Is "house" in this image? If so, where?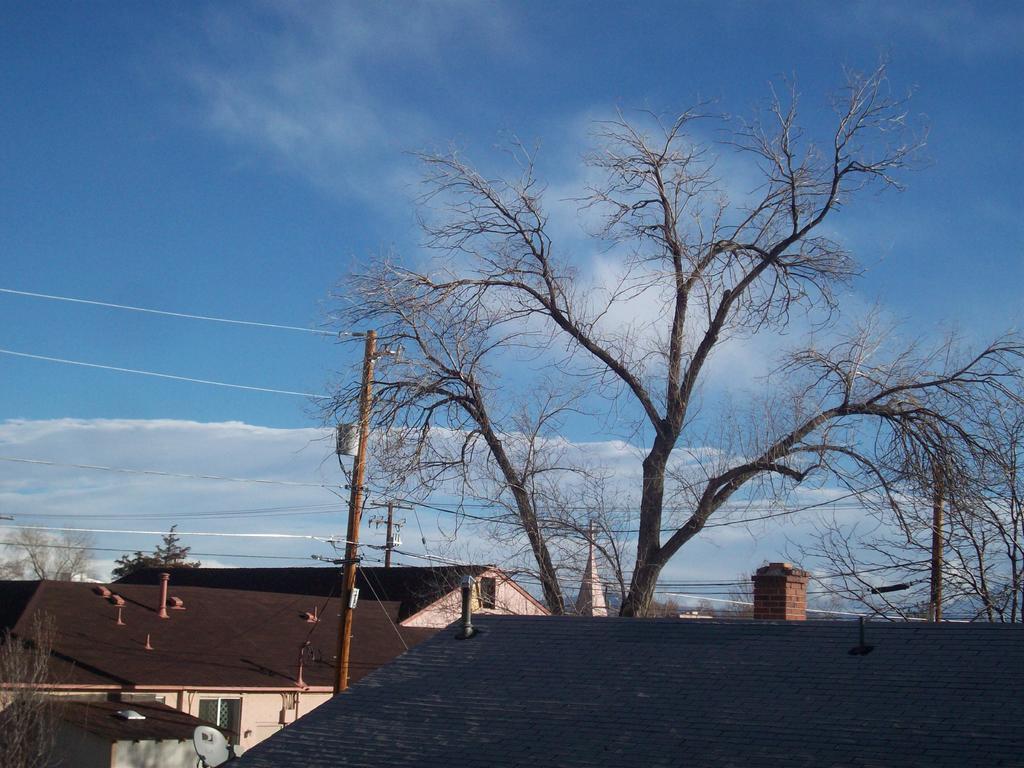
Yes, at box(13, 536, 415, 748).
